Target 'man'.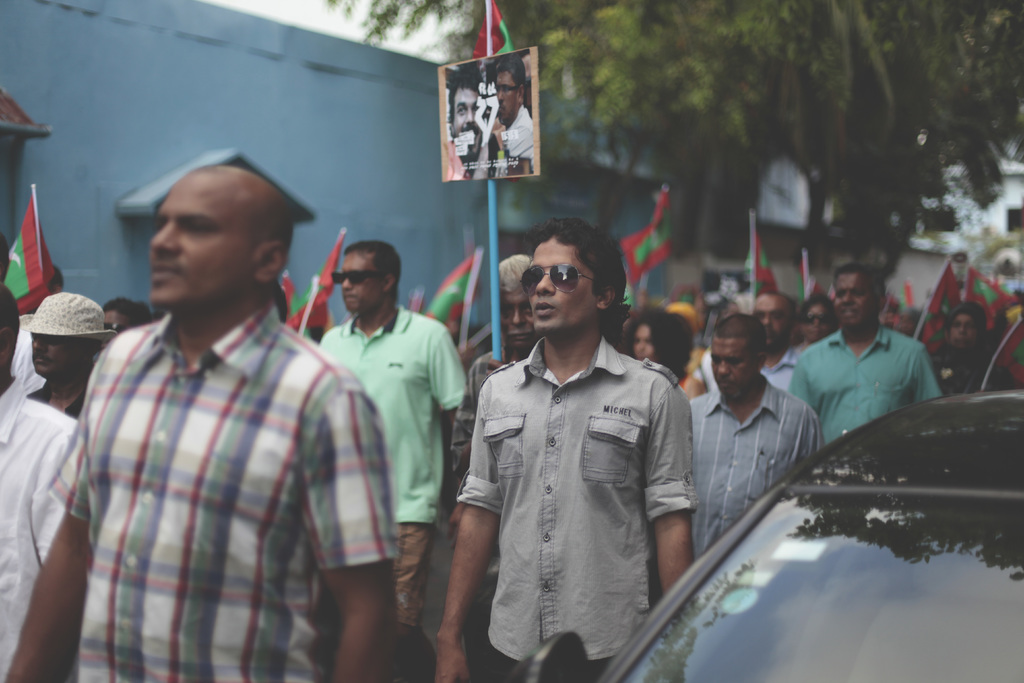
Target region: region(315, 236, 467, 682).
